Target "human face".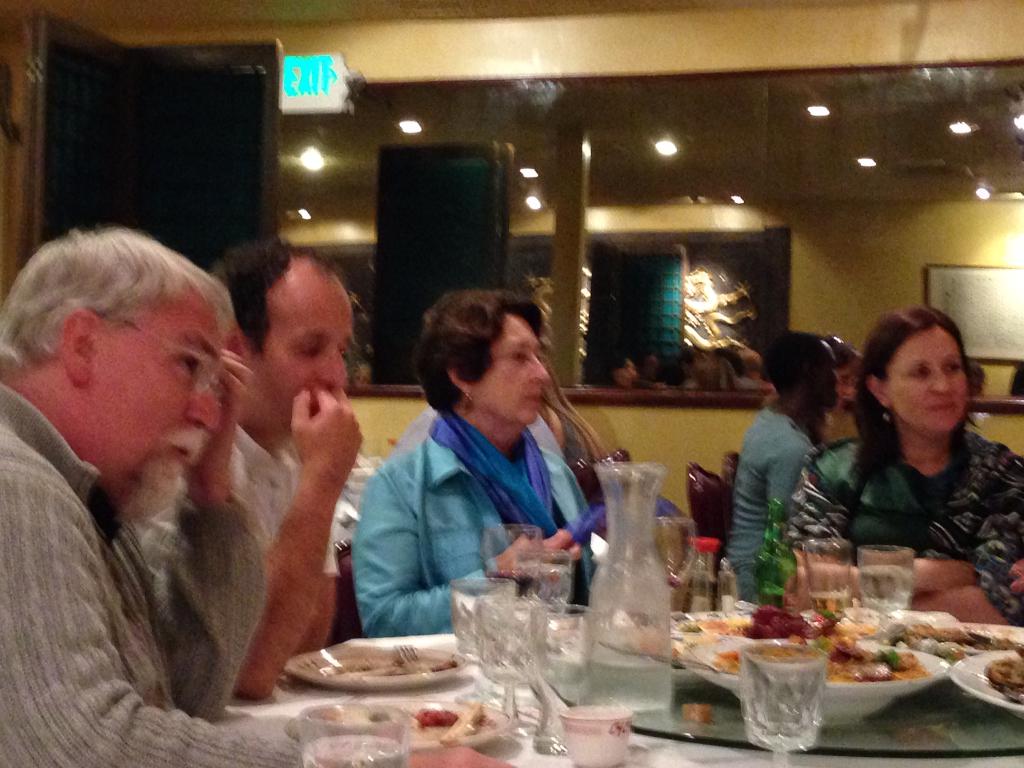
Target region: l=475, t=317, r=550, b=421.
